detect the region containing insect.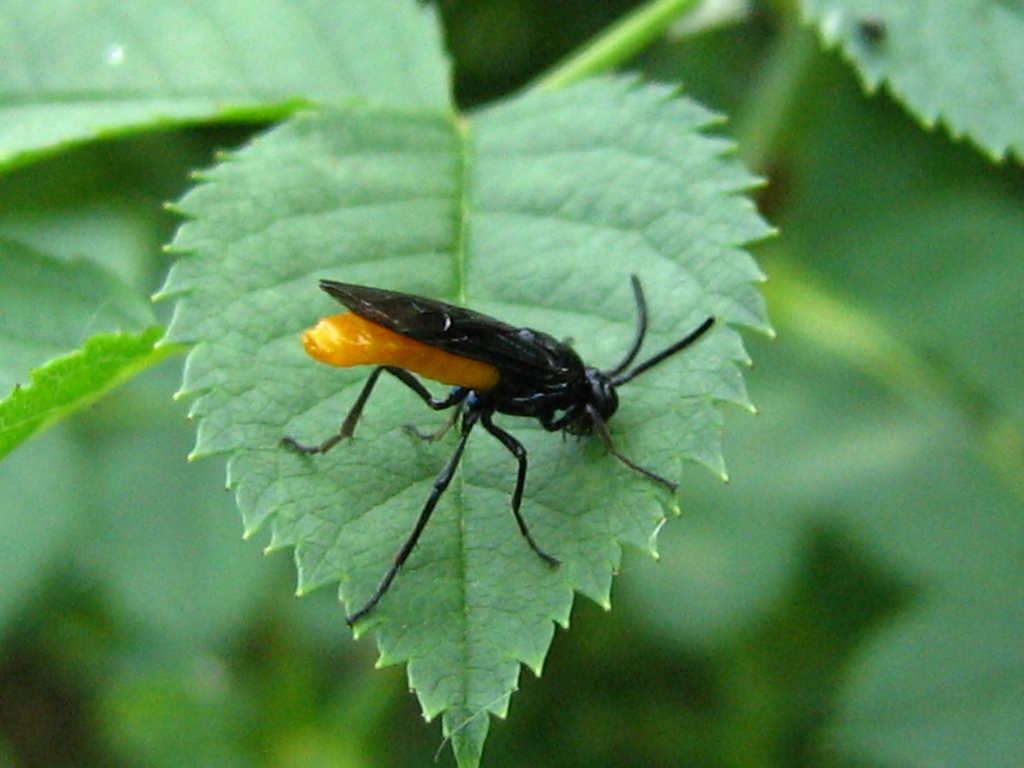
left=277, top=272, right=716, bottom=626.
